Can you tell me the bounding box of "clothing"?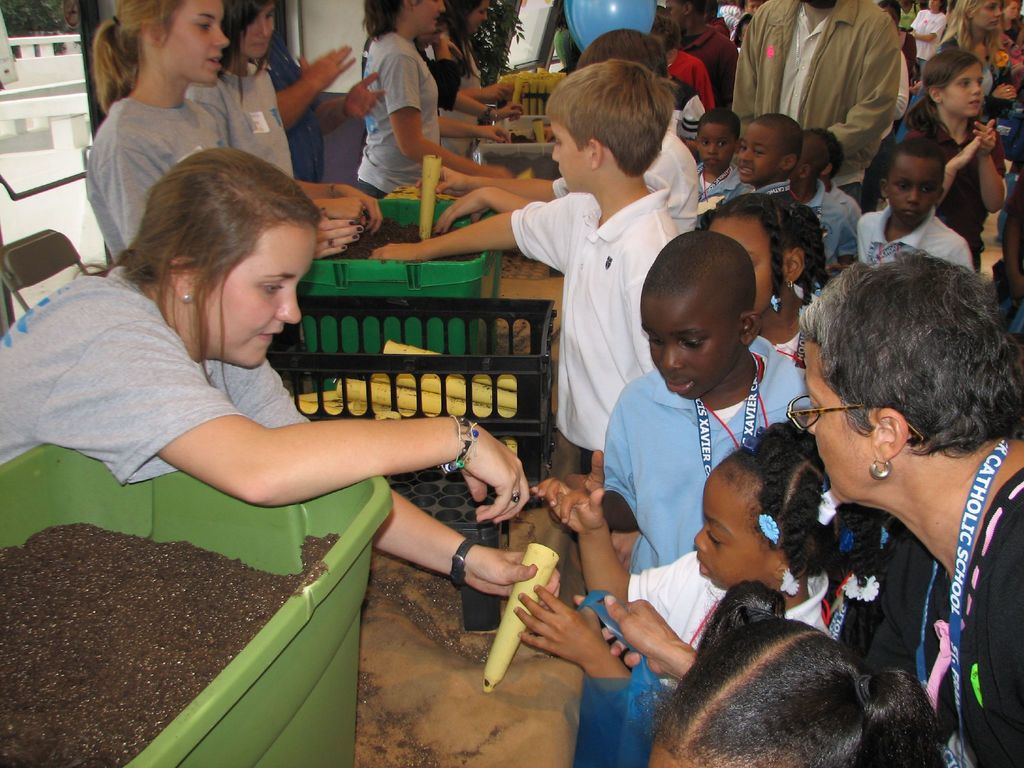
bbox=(83, 99, 218, 259).
